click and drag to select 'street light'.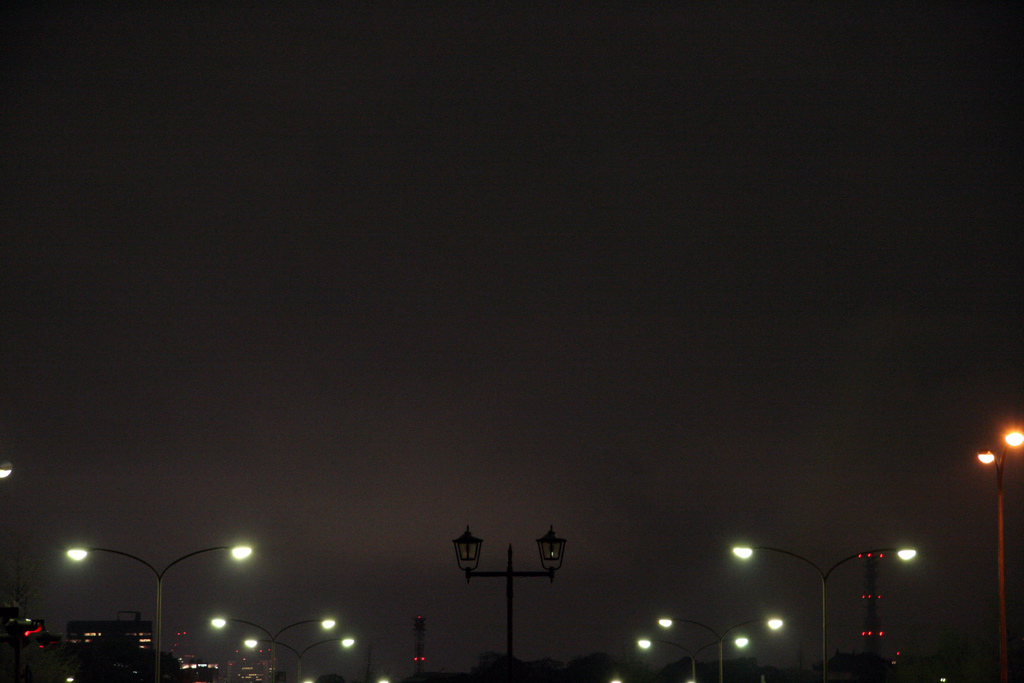
Selection: Rect(209, 618, 336, 682).
